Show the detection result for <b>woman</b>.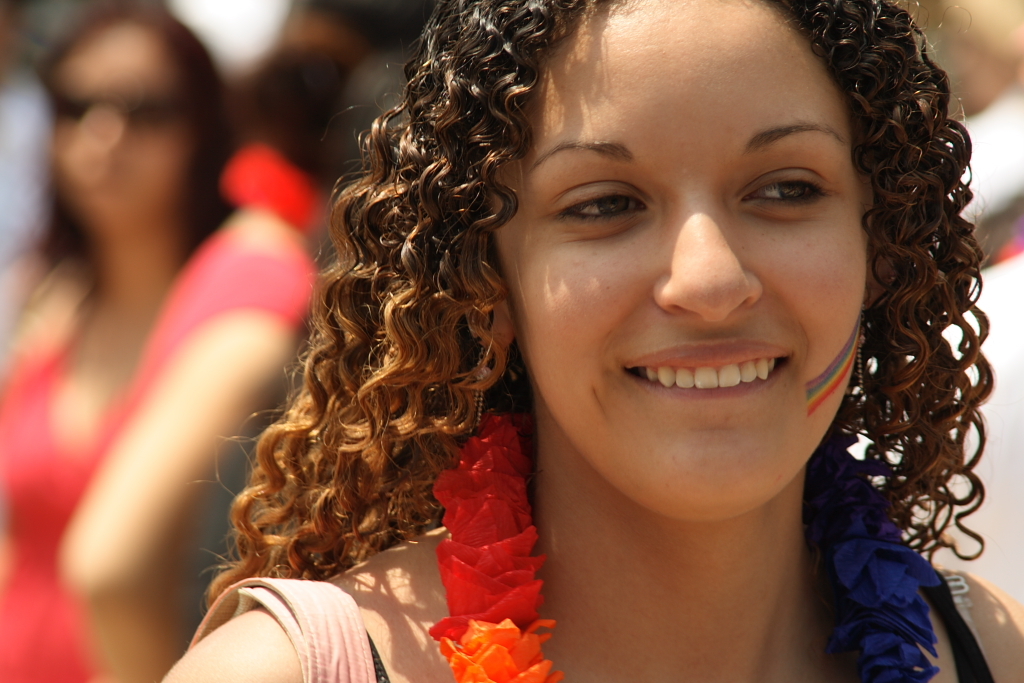
select_region(0, 8, 309, 682).
